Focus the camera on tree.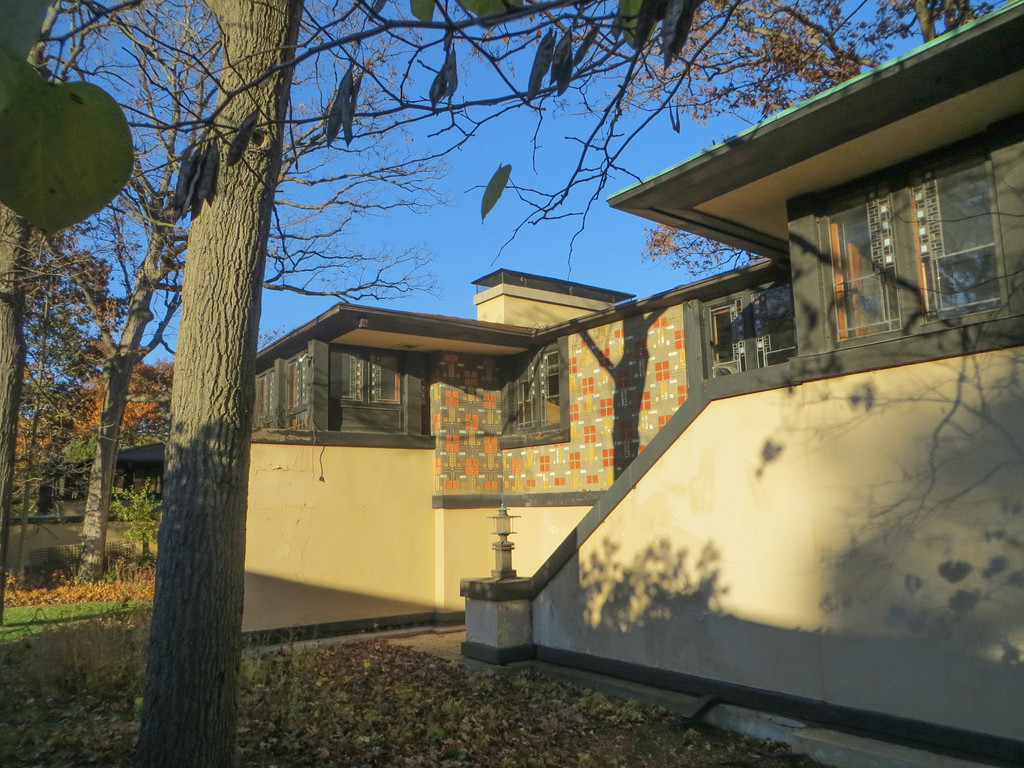
Focus region: left=41, top=0, right=992, bottom=767.
